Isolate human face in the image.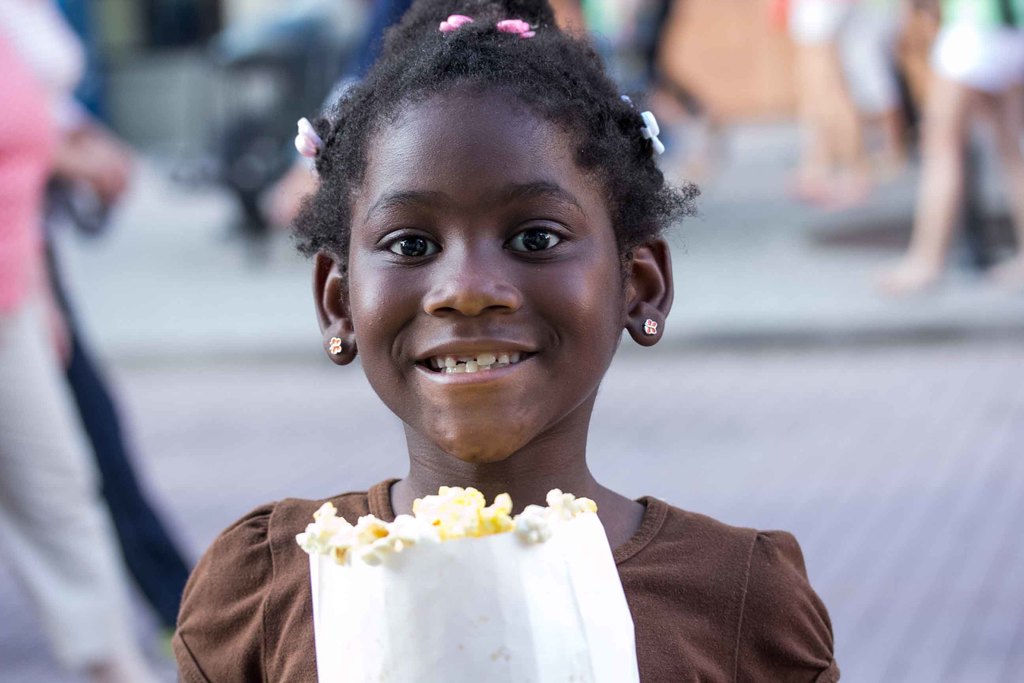
Isolated region: box(346, 88, 626, 463).
